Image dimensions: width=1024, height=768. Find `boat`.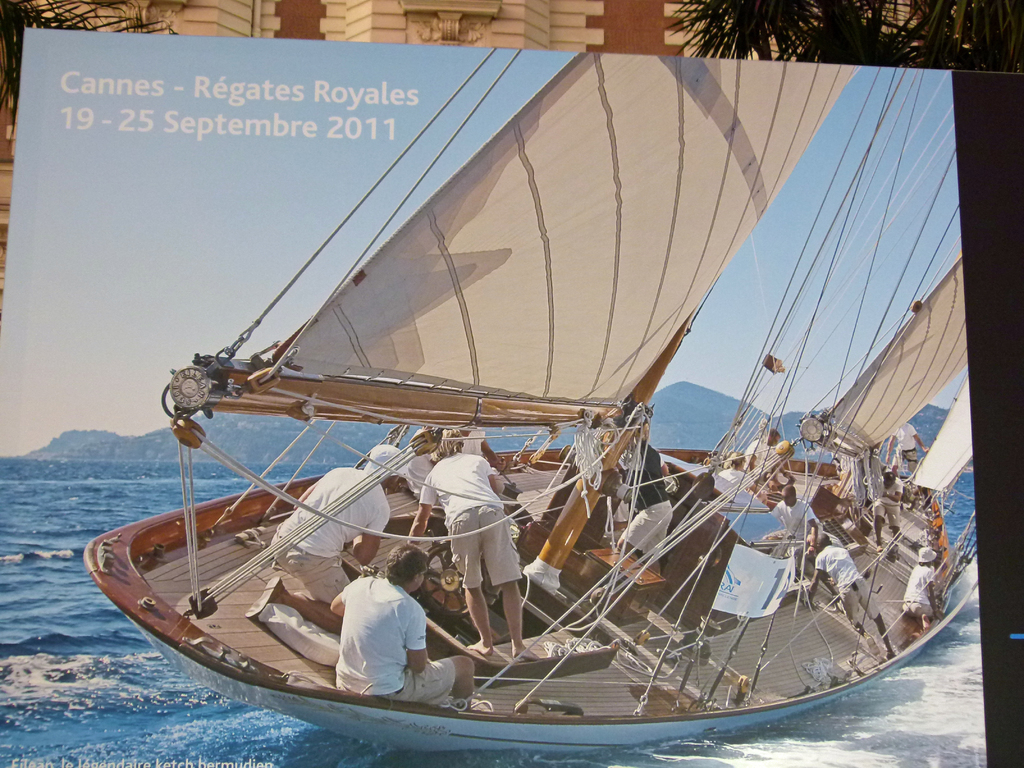
<box>70,100,1005,767</box>.
